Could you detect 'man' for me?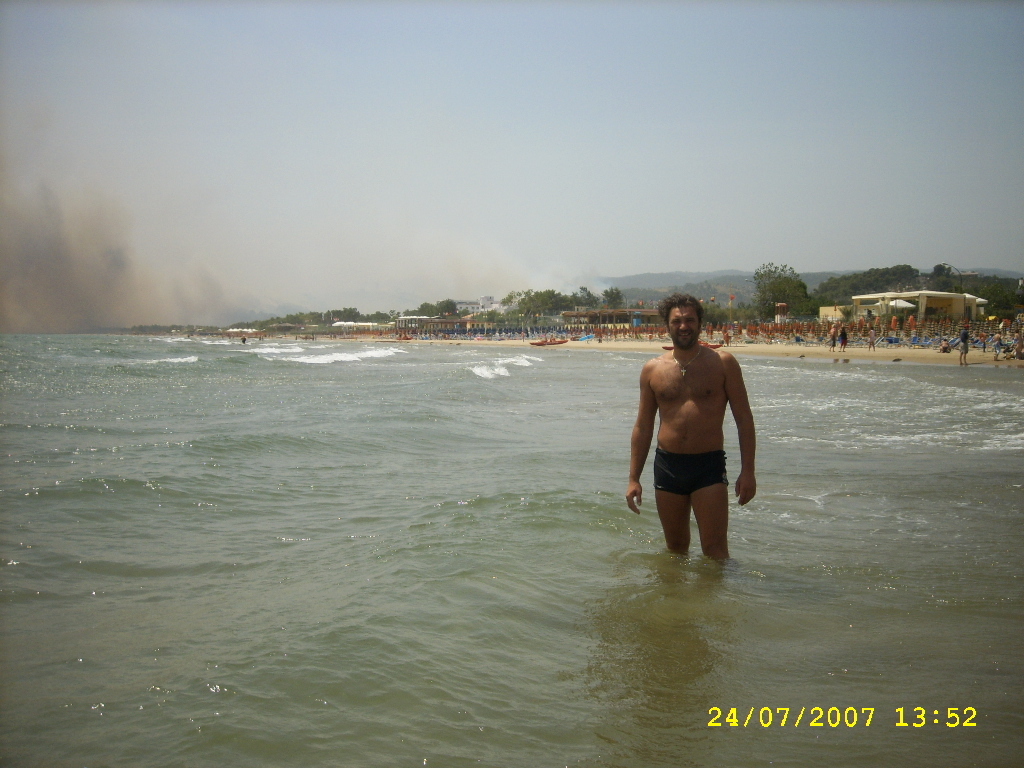
Detection result: [left=634, top=313, right=756, bottom=575].
